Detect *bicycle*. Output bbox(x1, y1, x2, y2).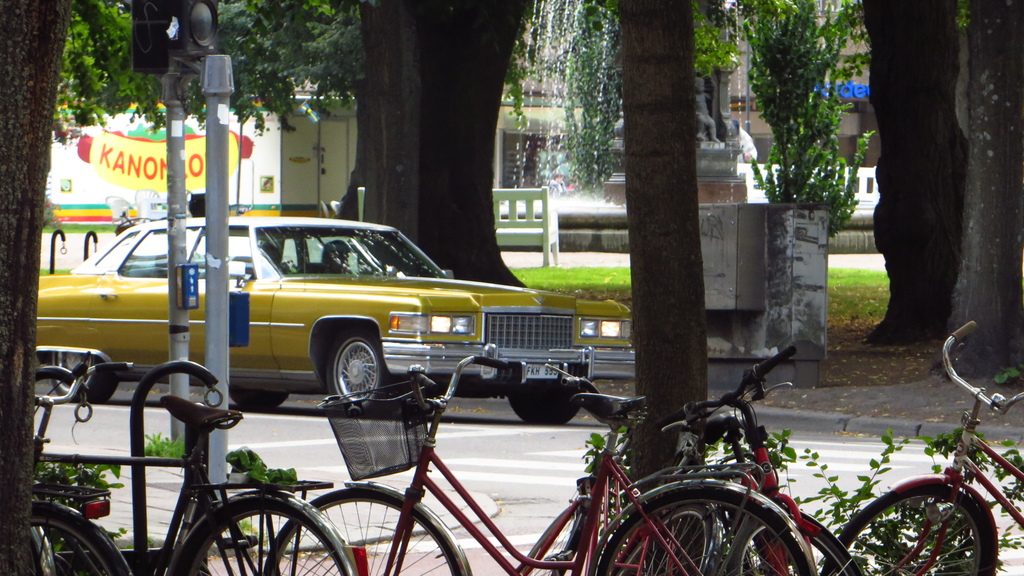
bbox(580, 340, 858, 575).
